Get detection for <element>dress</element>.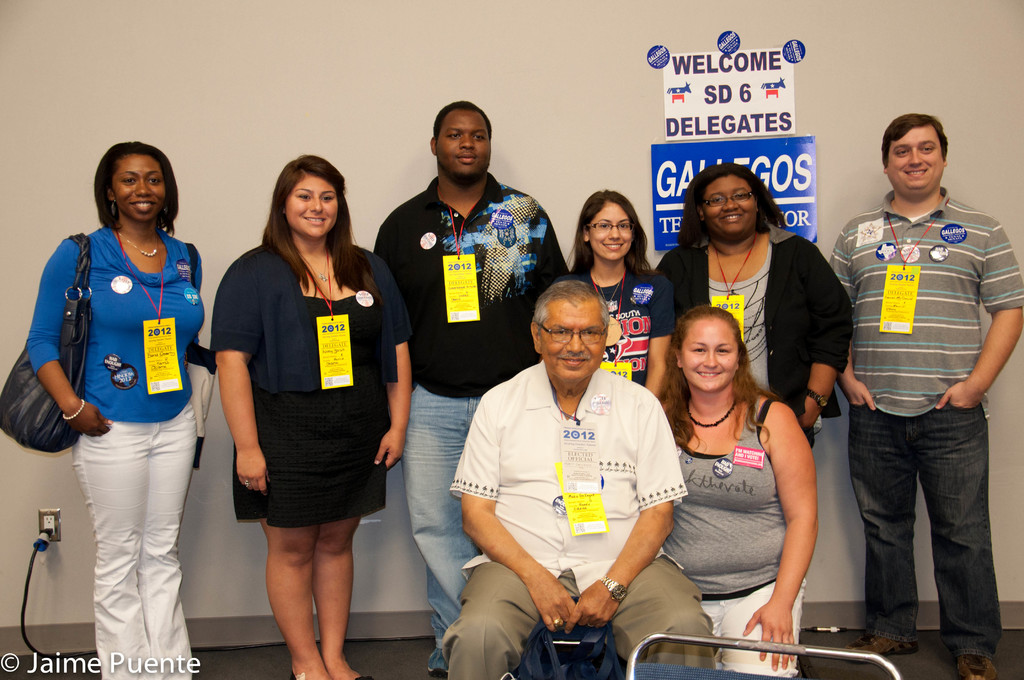
Detection: pyautogui.locateOnScreen(230, 295, 388, 526).
